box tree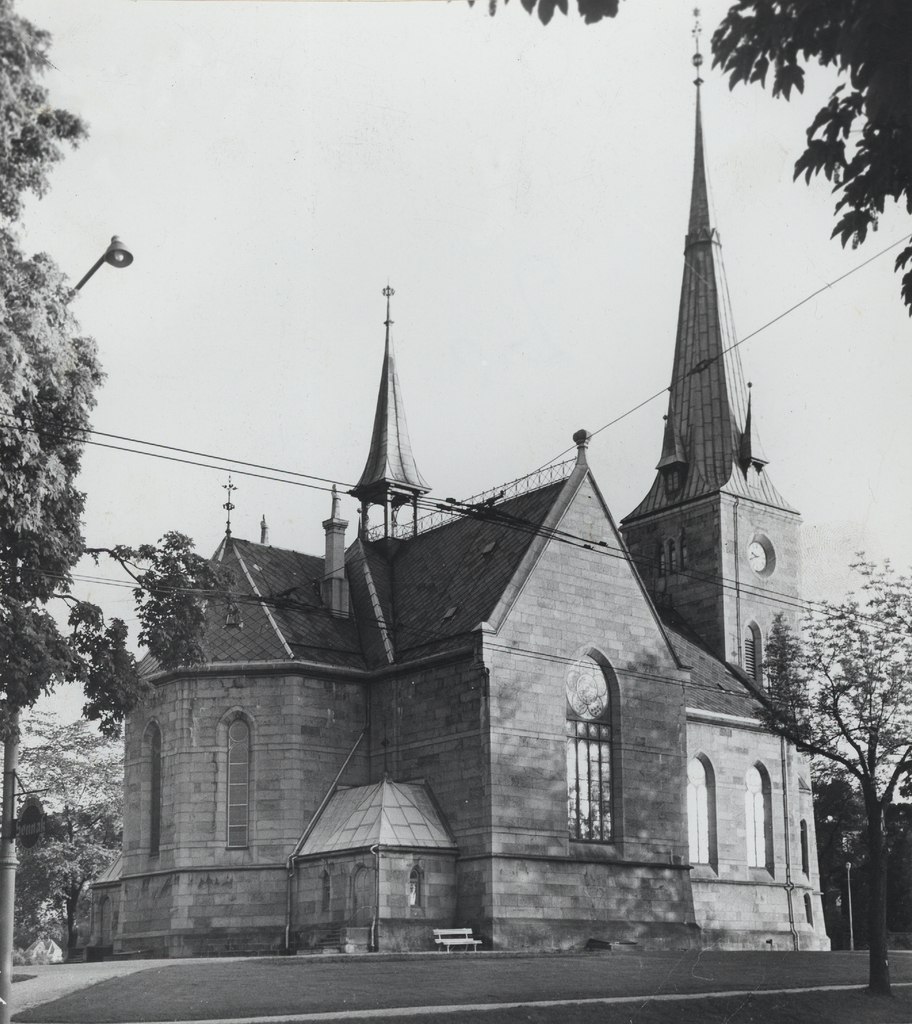
[left=85, top=483, right=188, bottom=753]
